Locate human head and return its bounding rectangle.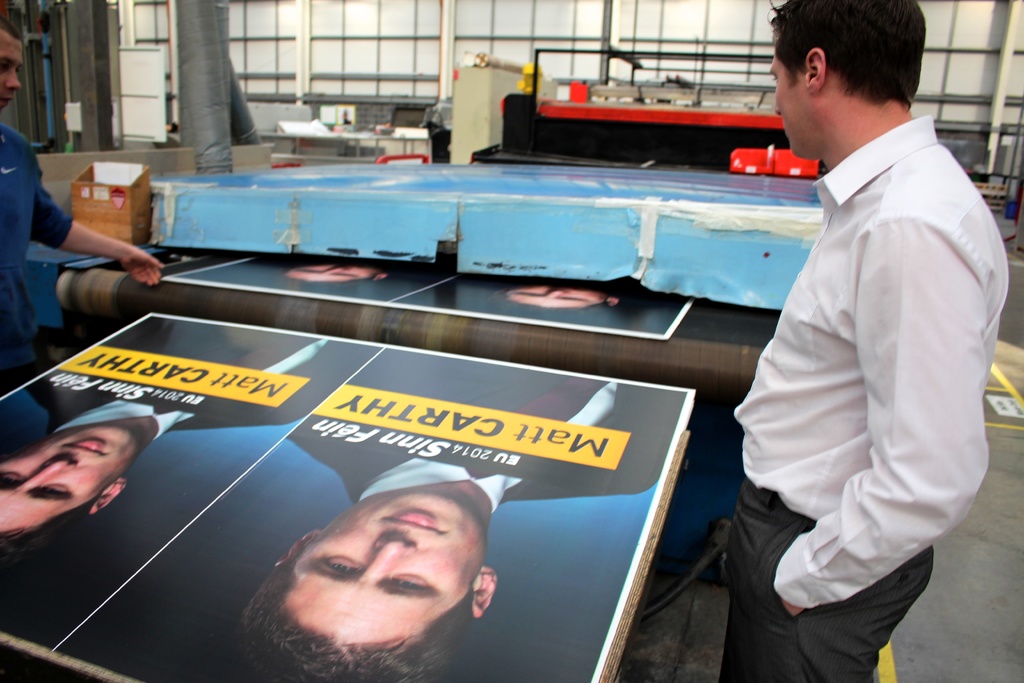
left=0, top=423, right=137, bottom=552.
